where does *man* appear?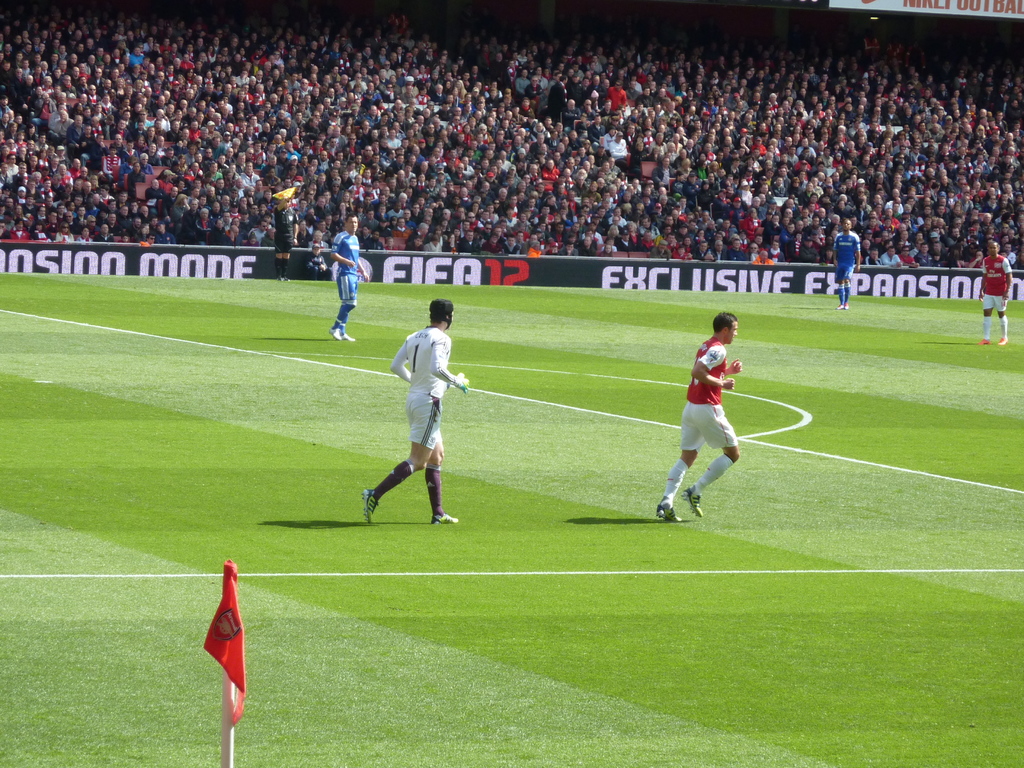
Appears at pyautogui.locateOnScreen(272, 195, 294, 276).
